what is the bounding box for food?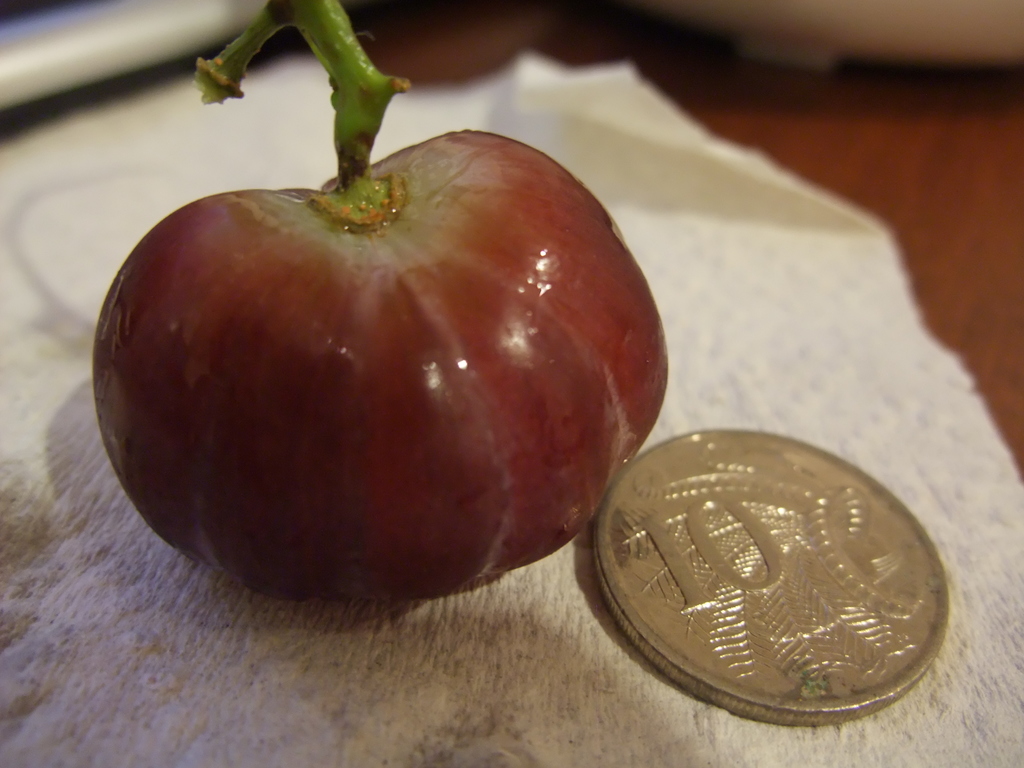
BBox(62, 121, 680, 620).
